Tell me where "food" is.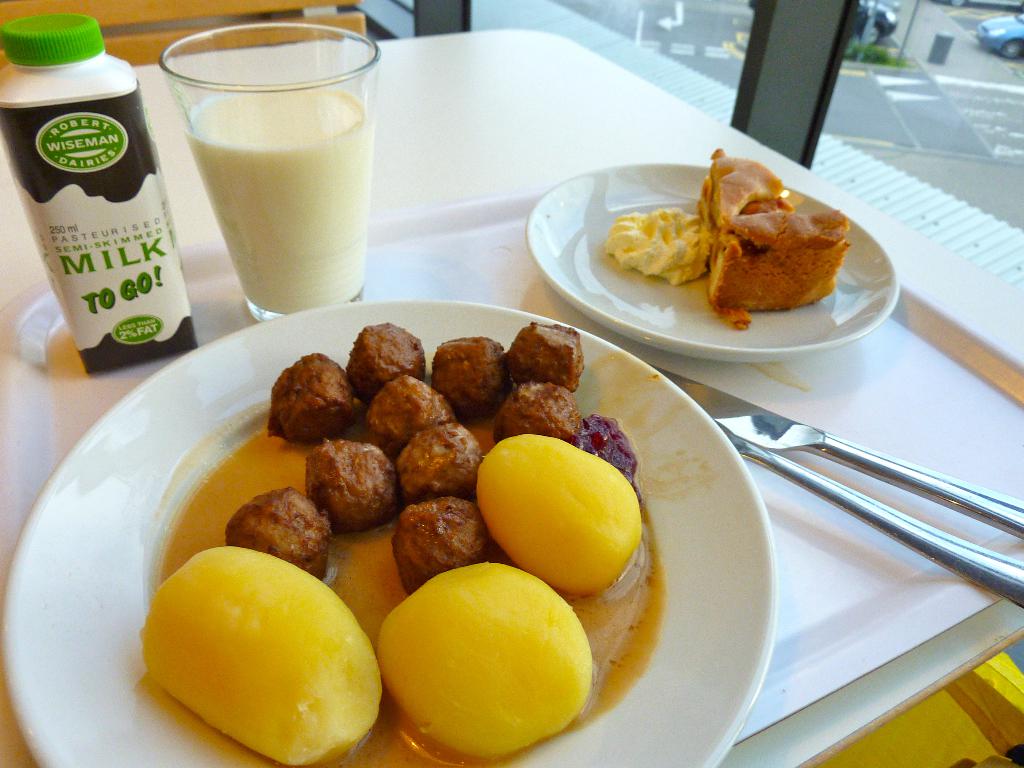
"food" is at 470 433 642 595.
